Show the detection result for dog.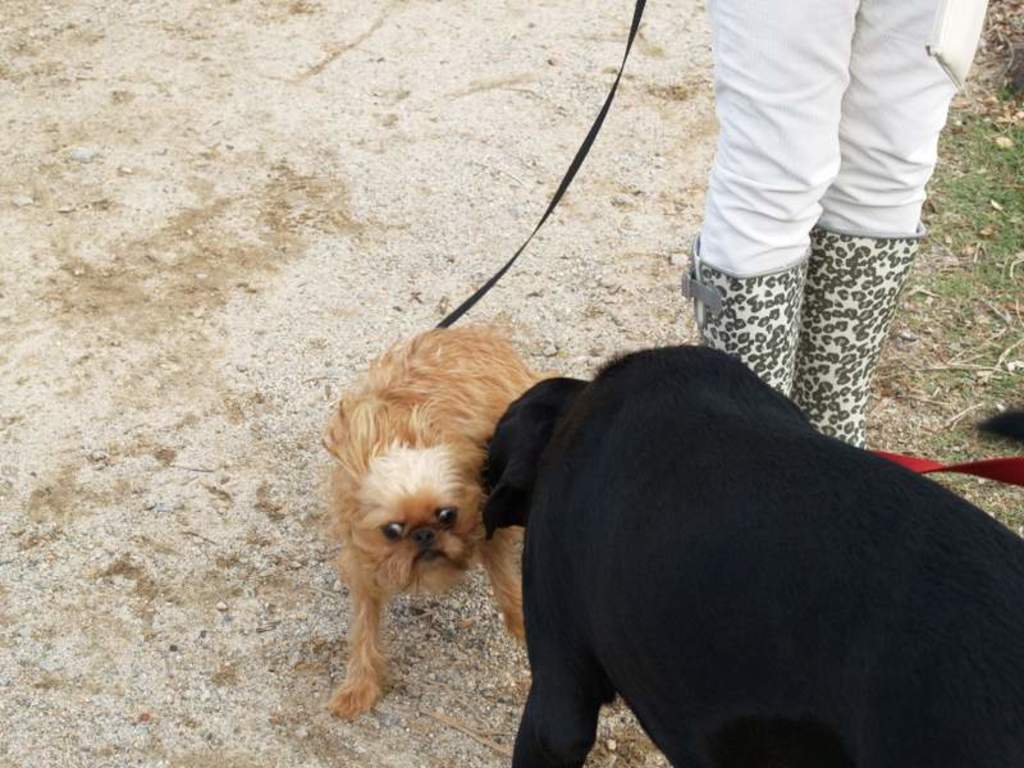
region(328, 319, 570, 728).
